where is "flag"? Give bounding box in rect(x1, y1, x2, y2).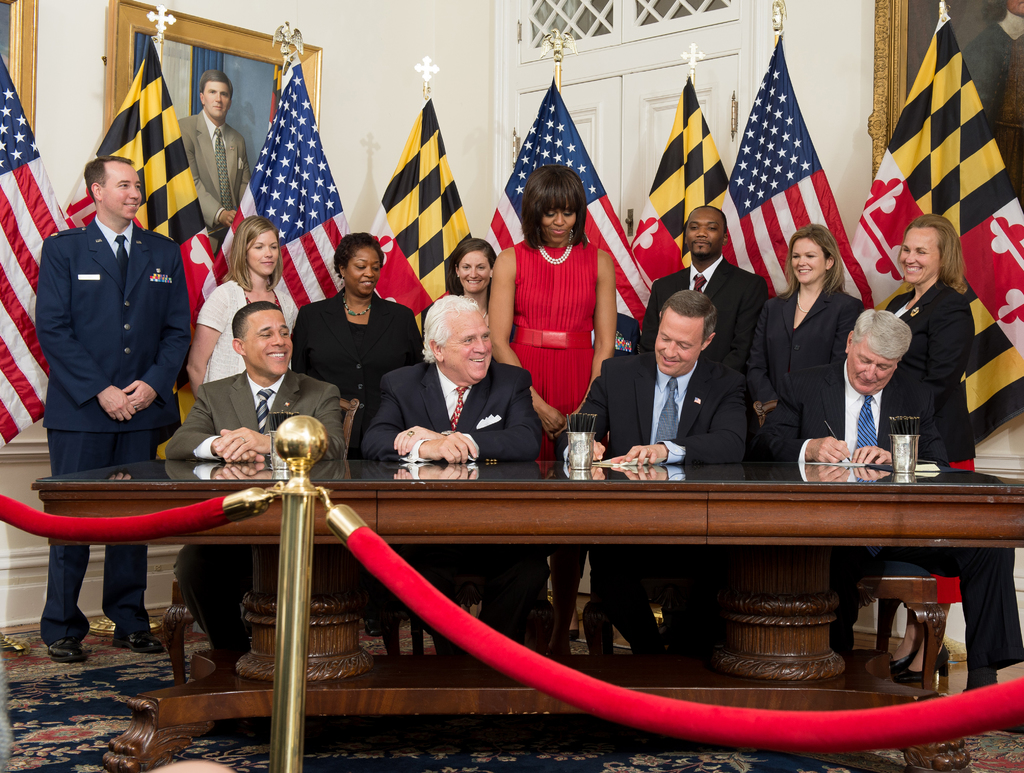
rect(732, 39, 847, 292).
